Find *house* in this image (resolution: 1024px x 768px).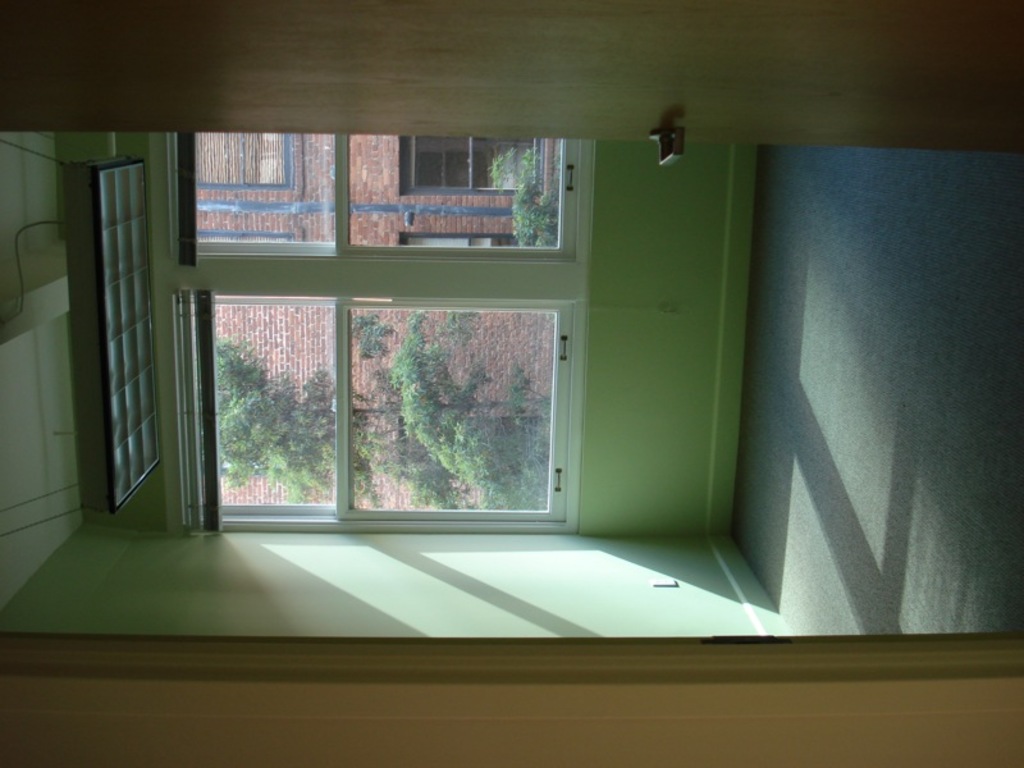
l=0, t=0, r=1023, b=767.
